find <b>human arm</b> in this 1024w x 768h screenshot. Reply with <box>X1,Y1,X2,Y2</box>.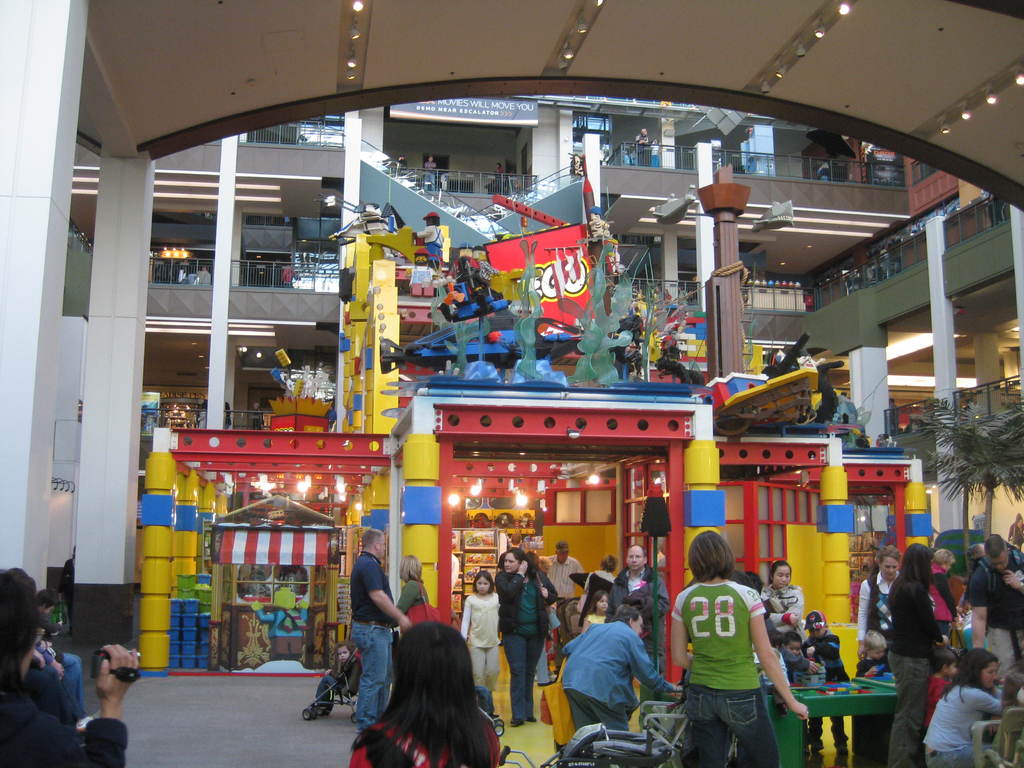
<box>369,561,412,632</box>.
